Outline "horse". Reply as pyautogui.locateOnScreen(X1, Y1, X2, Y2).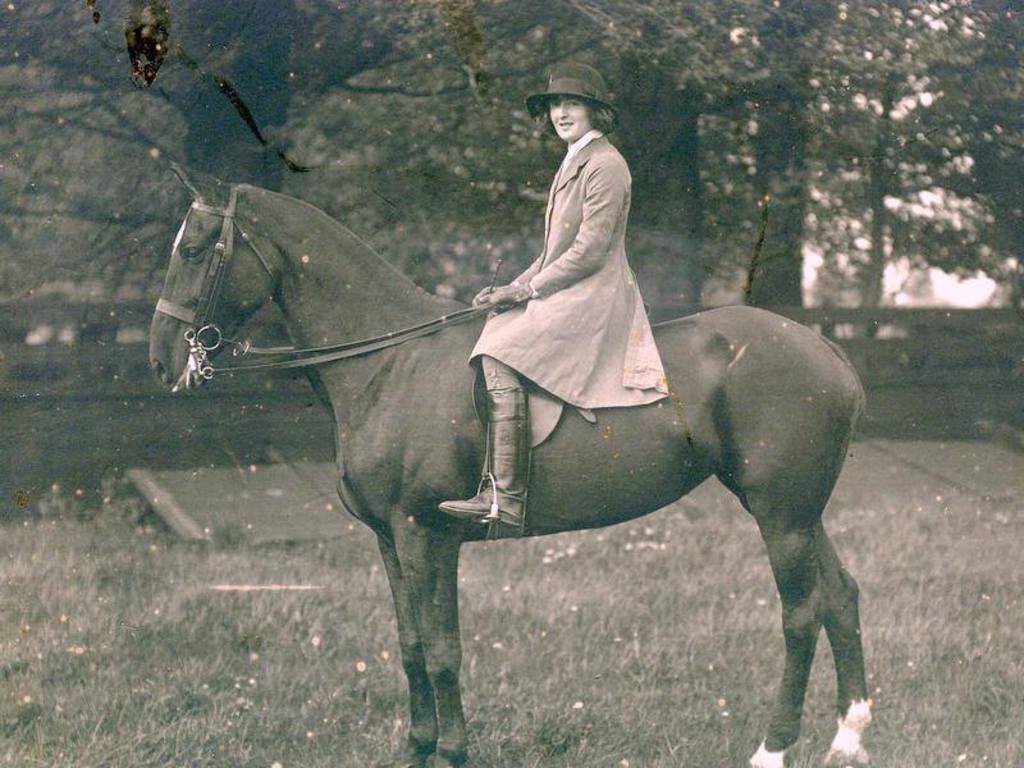
pyautogui.locateOnScreen(146, 165, 873, 767).
